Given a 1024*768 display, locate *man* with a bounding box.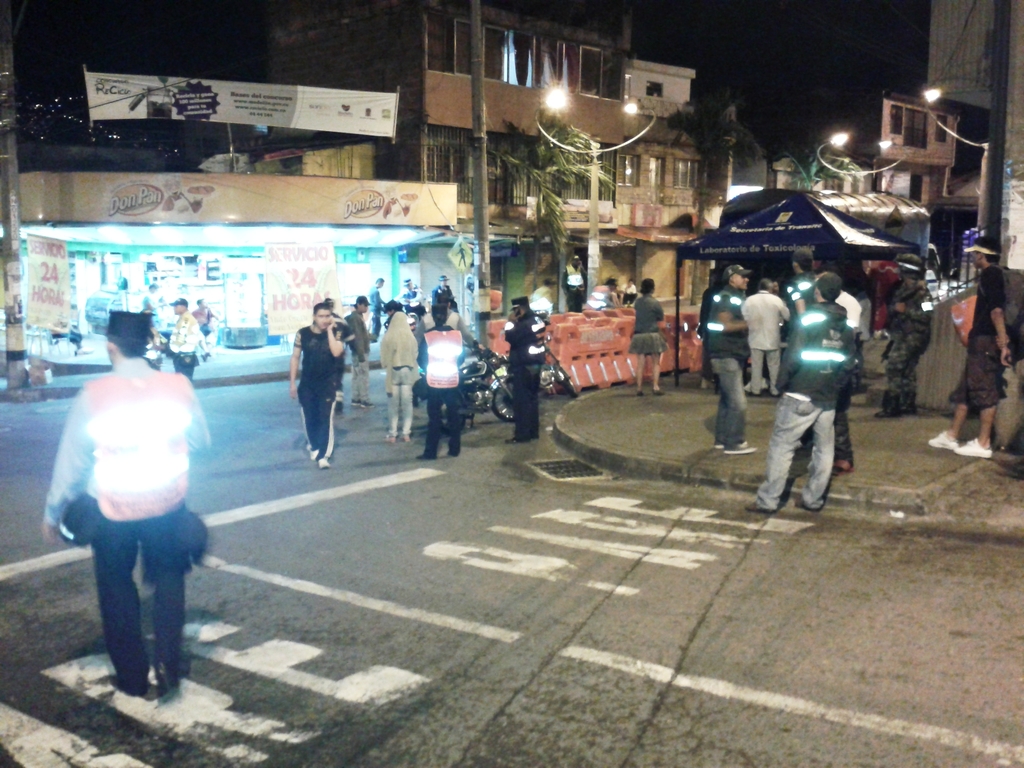
Located: 586, 270, 620, 308.
